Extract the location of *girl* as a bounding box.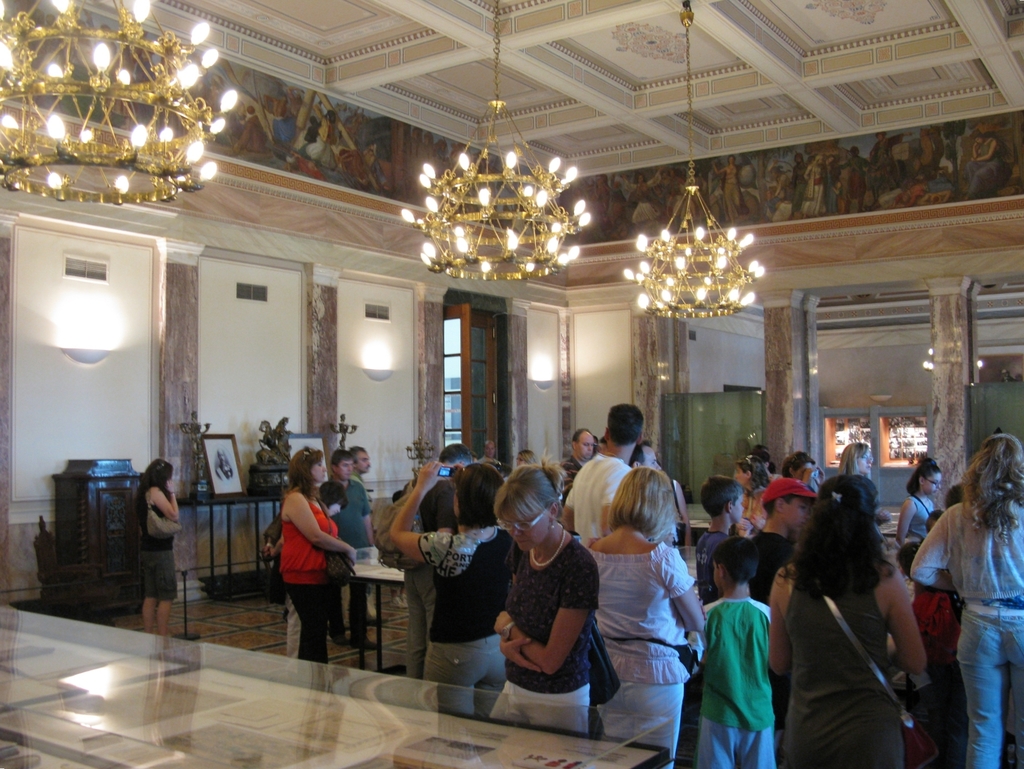
[138, 456, 182, 633].
